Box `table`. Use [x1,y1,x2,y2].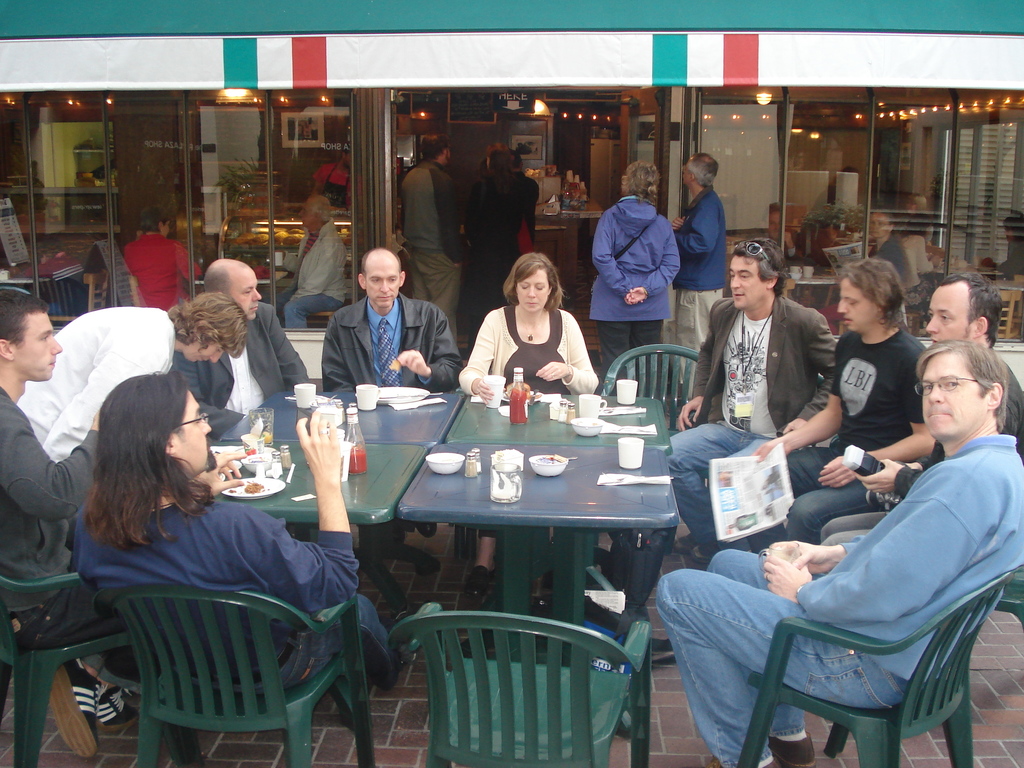
[217,392,465,446].
